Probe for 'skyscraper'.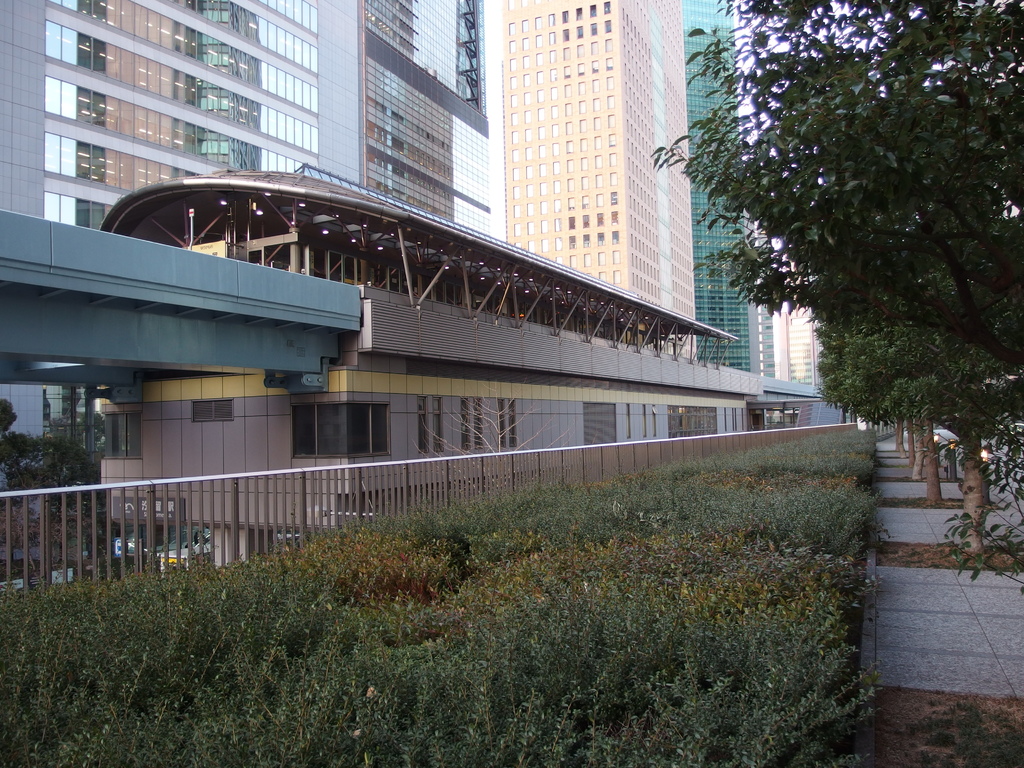
Probe result: {"x1": 681, "y1": 1, "x2": 753, "y2": 376}.
